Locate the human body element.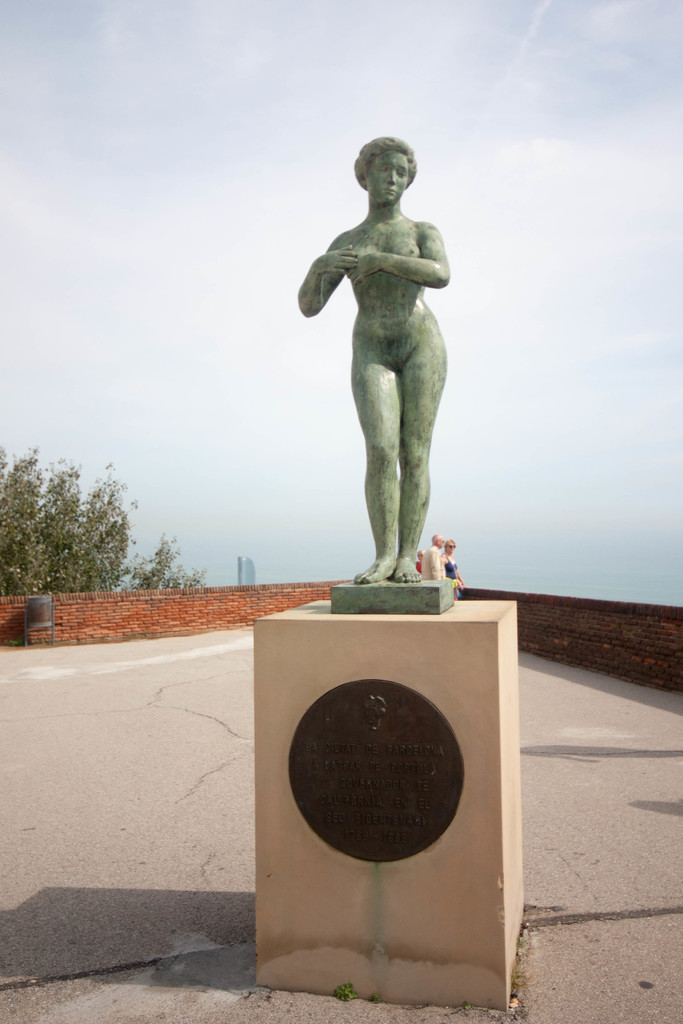
Element bbox: <region>441, 553, 464, 598</region>.
